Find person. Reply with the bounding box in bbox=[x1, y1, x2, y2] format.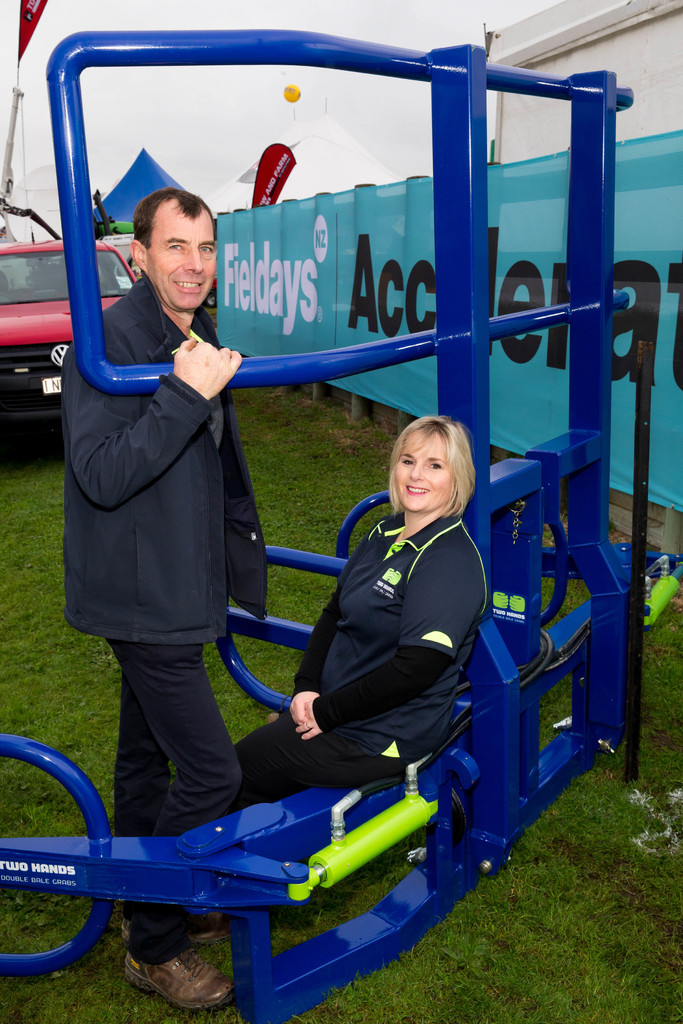
bbox=[205, 415, 491, 956].
